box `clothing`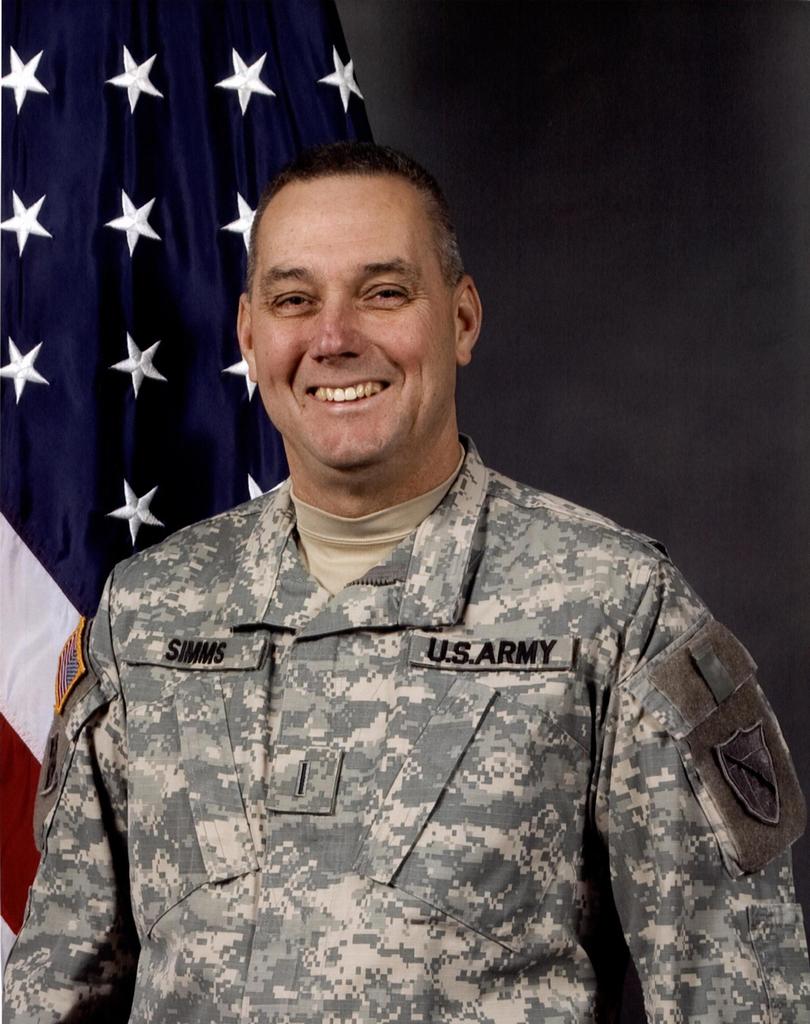
Rect(13, 353, 796, 995)
